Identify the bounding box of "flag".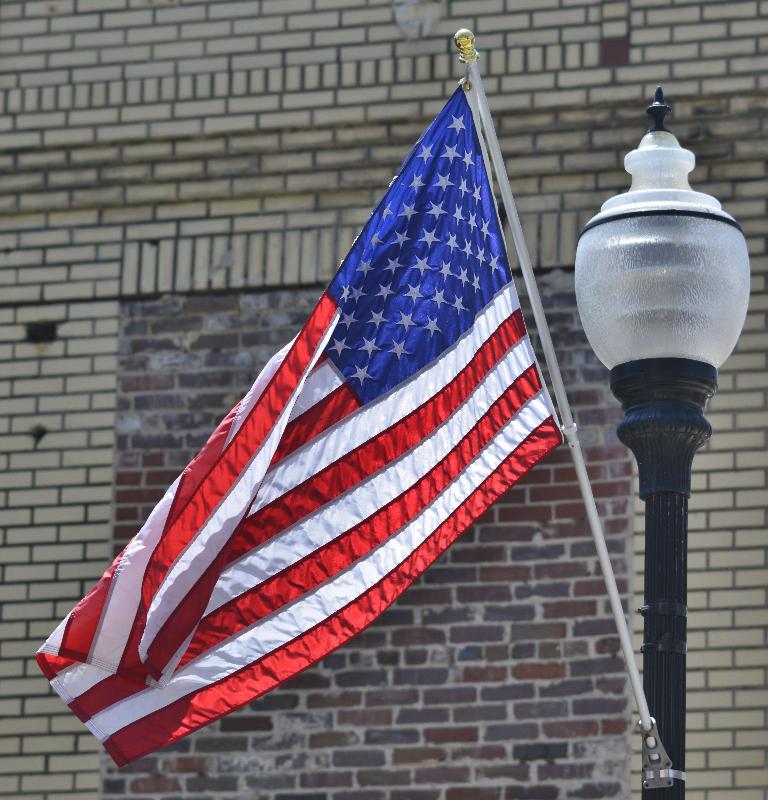
select_region(34, 83, 541, 786).
